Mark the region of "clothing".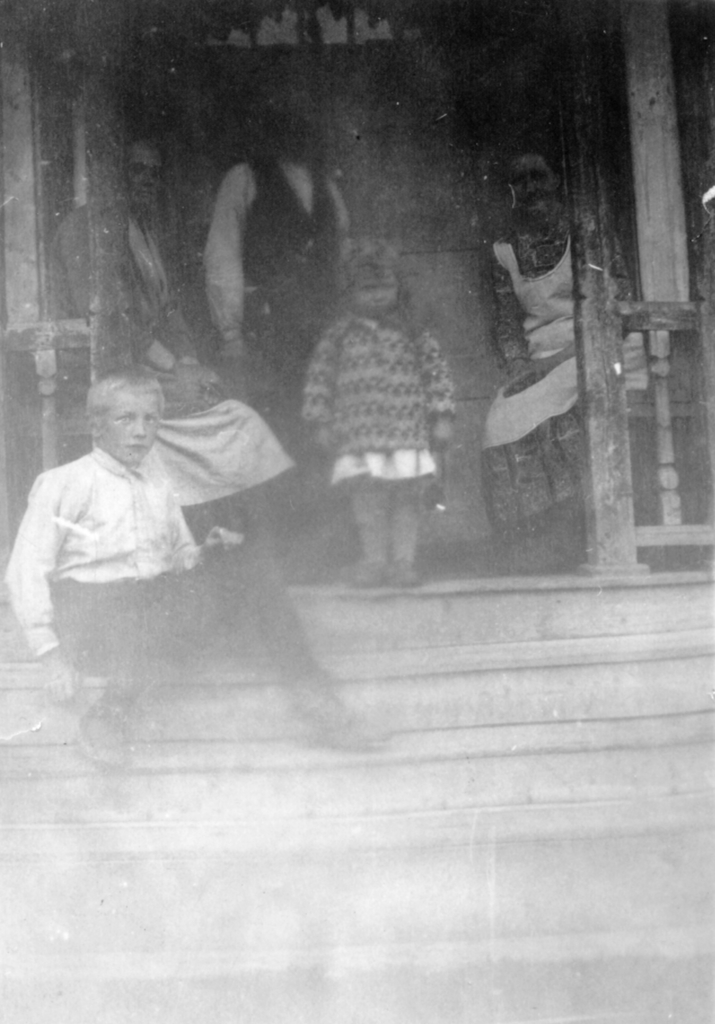
Region: select_region(200, 152, 352, 460).
